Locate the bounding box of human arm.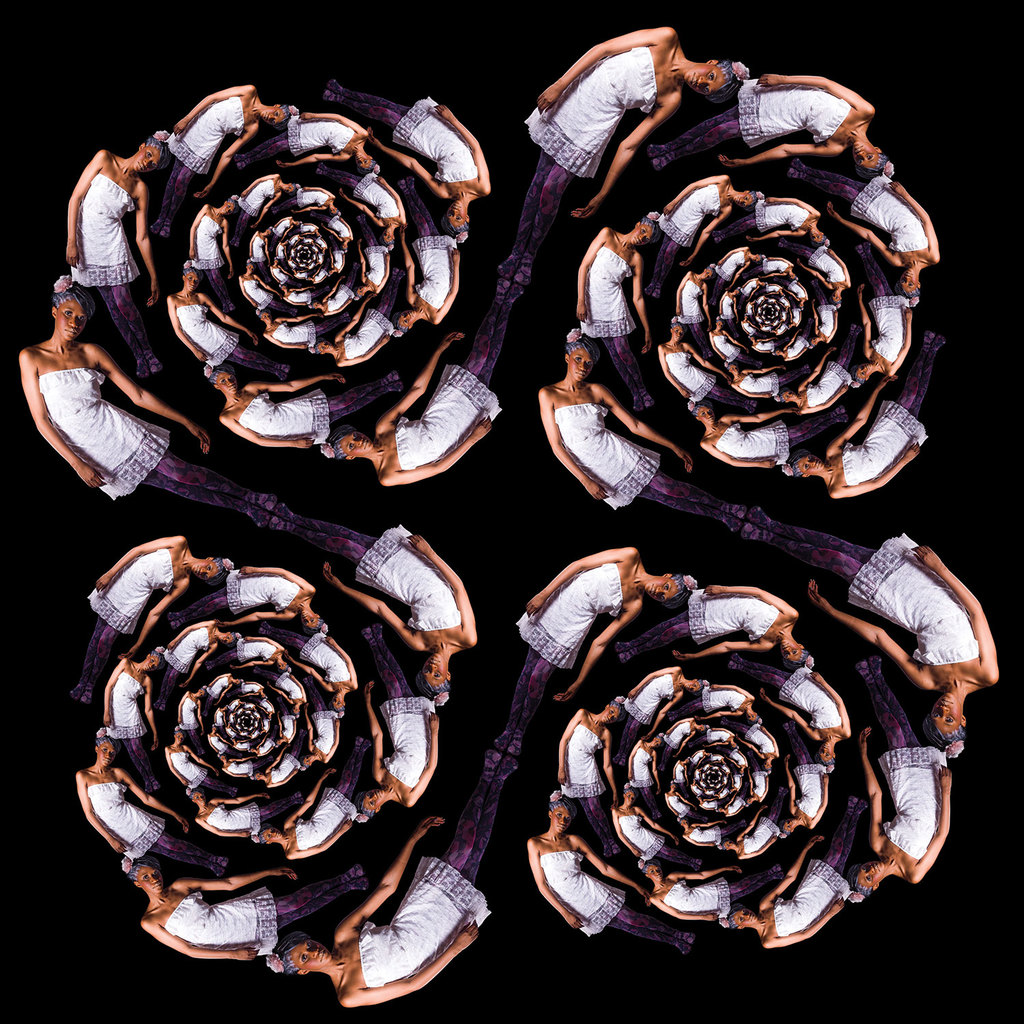
Bounding box: select_region(197, 700, 203, 732).
